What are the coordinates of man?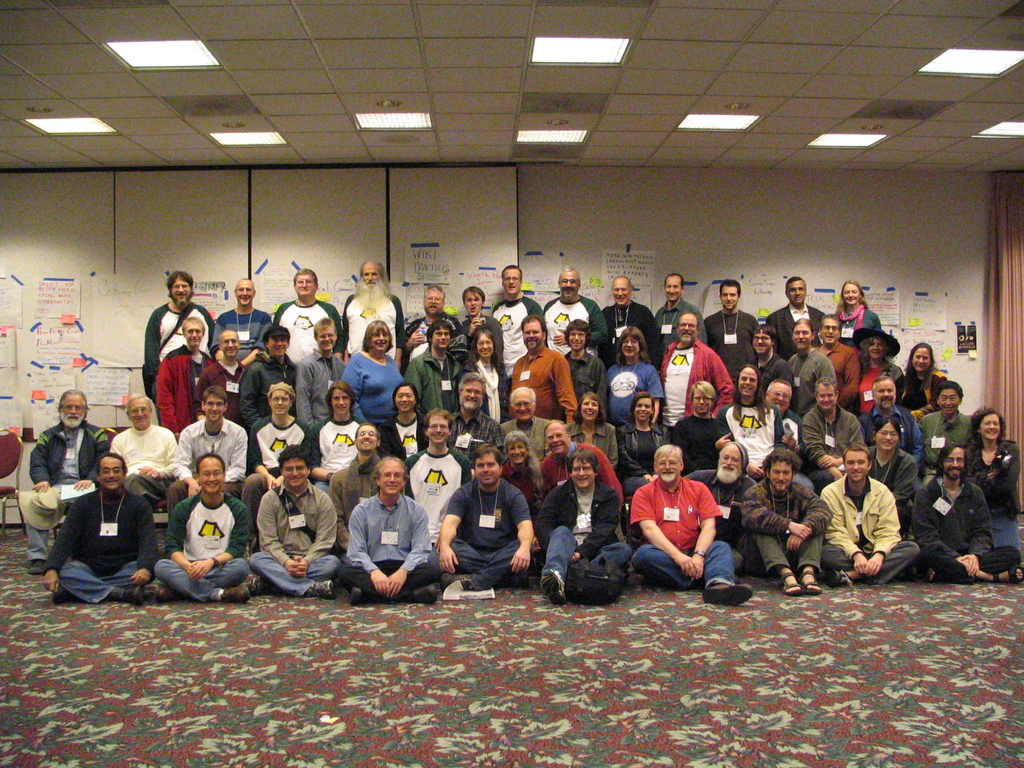
select_region(687, 435, 760, 563).
